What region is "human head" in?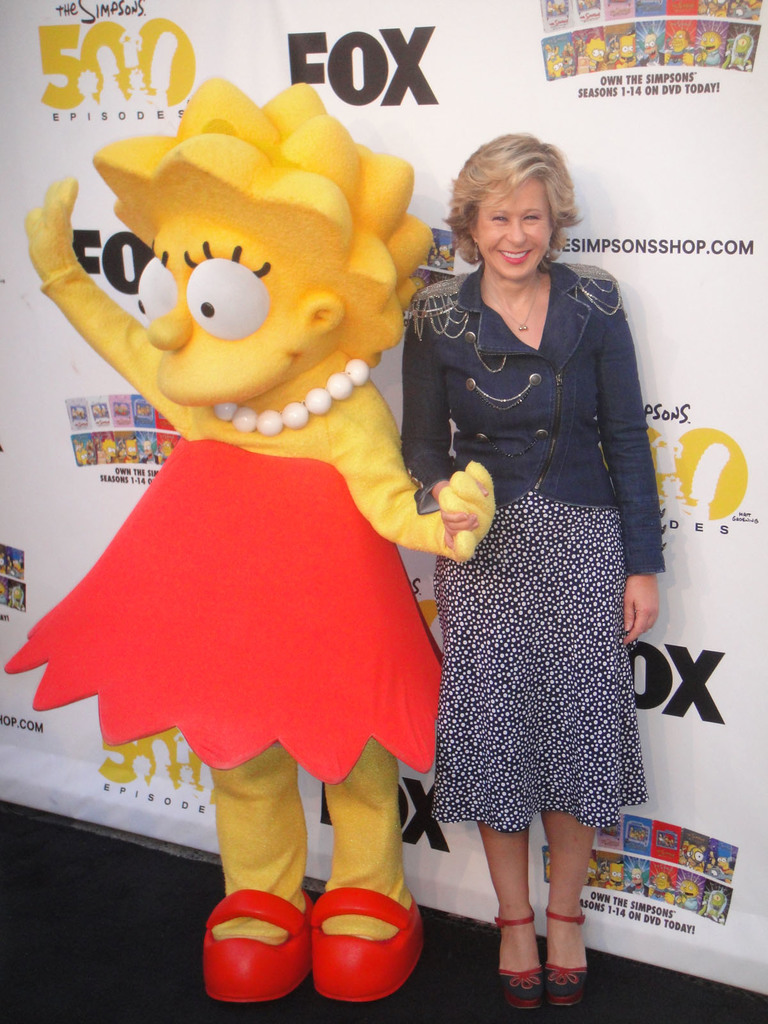
[x1=444, y1=135, x2=582, y2=273].
